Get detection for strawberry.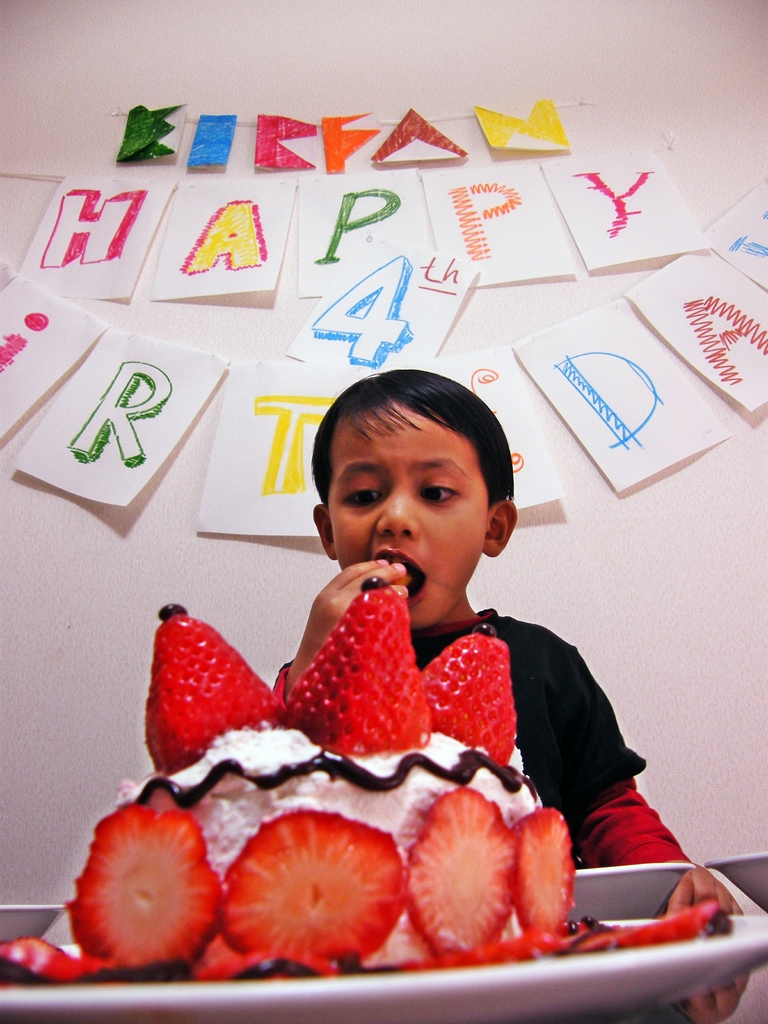
Detection: pyautogui.locateOnScreen(415, 620, 520, 774).
